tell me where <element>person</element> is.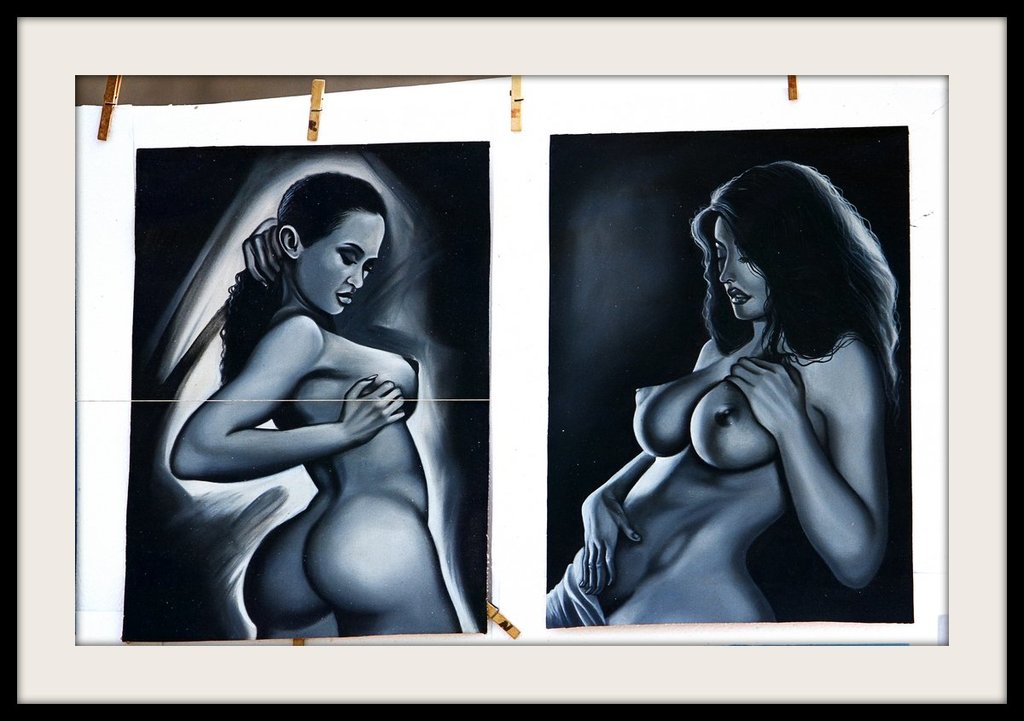
<element>person</element> is at select_region(544, 154, 905, 631).
